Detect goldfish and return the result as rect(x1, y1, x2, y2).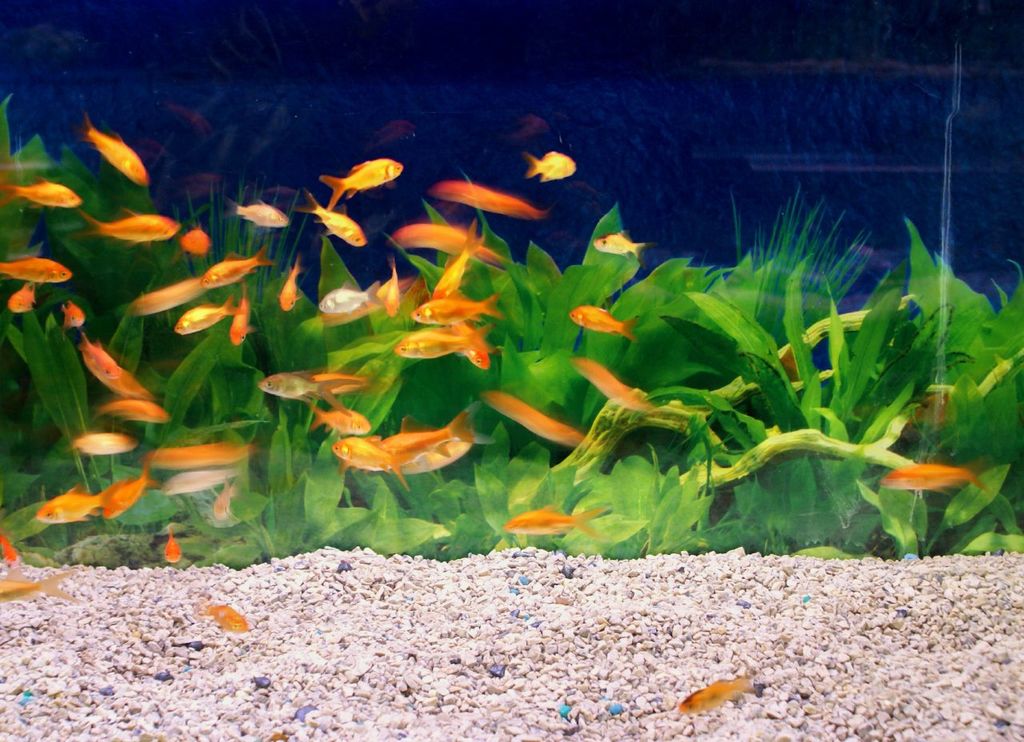
rect(34, 483, 118, 517).
